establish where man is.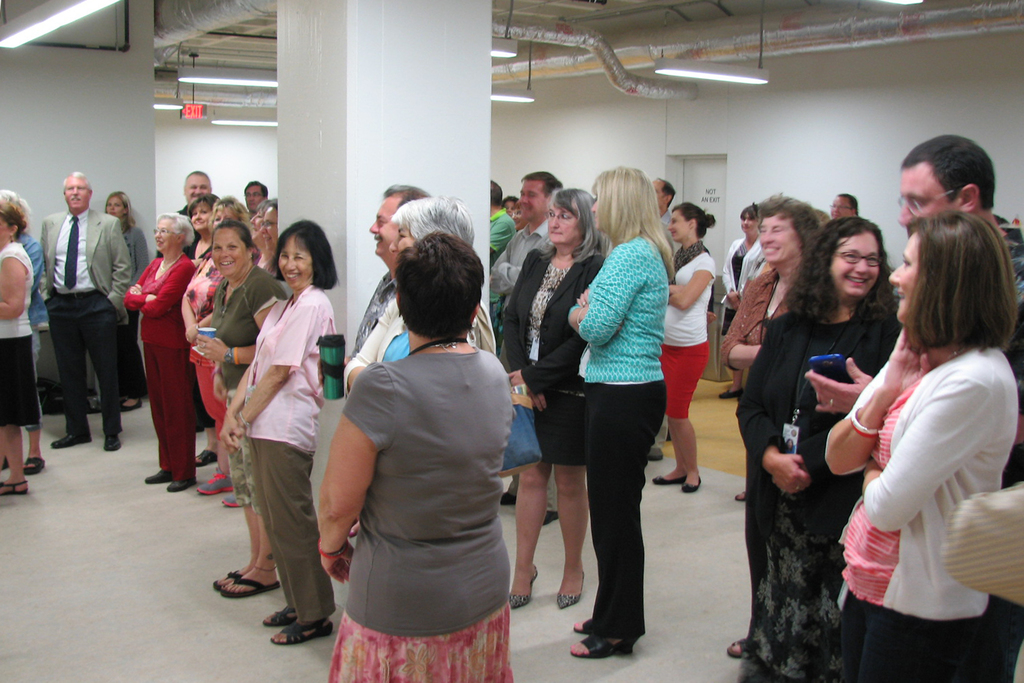
Established at x1=36 y1=167 x2=132 y2=457.
